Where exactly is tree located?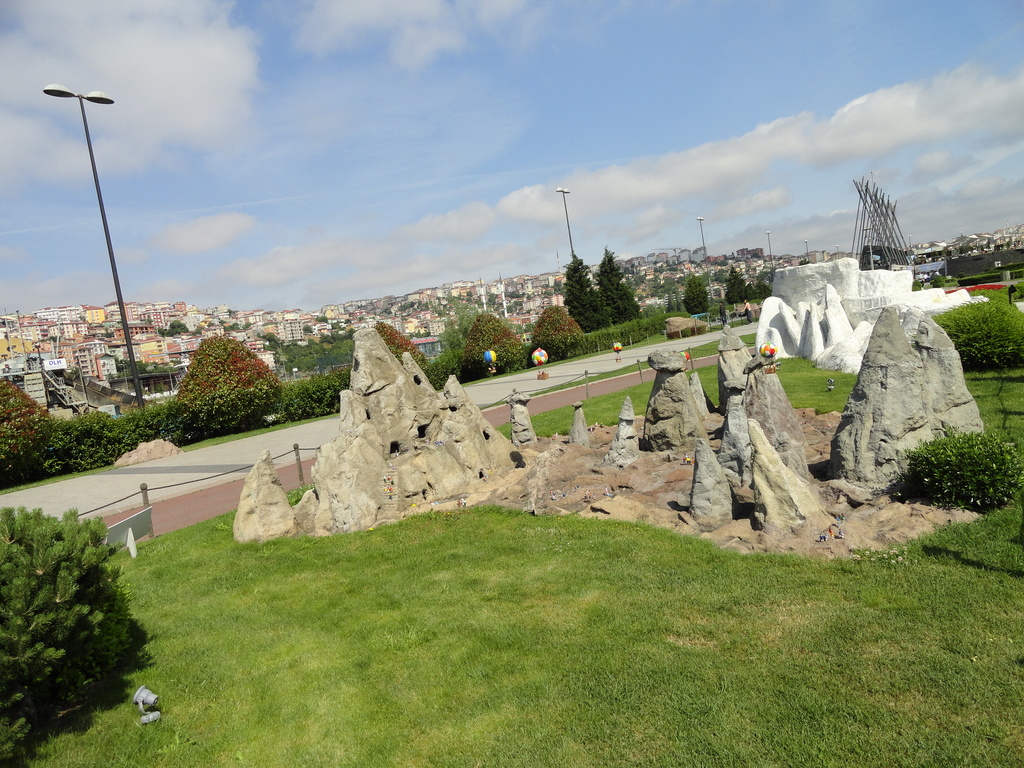
Its bounding box is {"left": 0, "top": 378, "right": 59, "bottom": 485}.
